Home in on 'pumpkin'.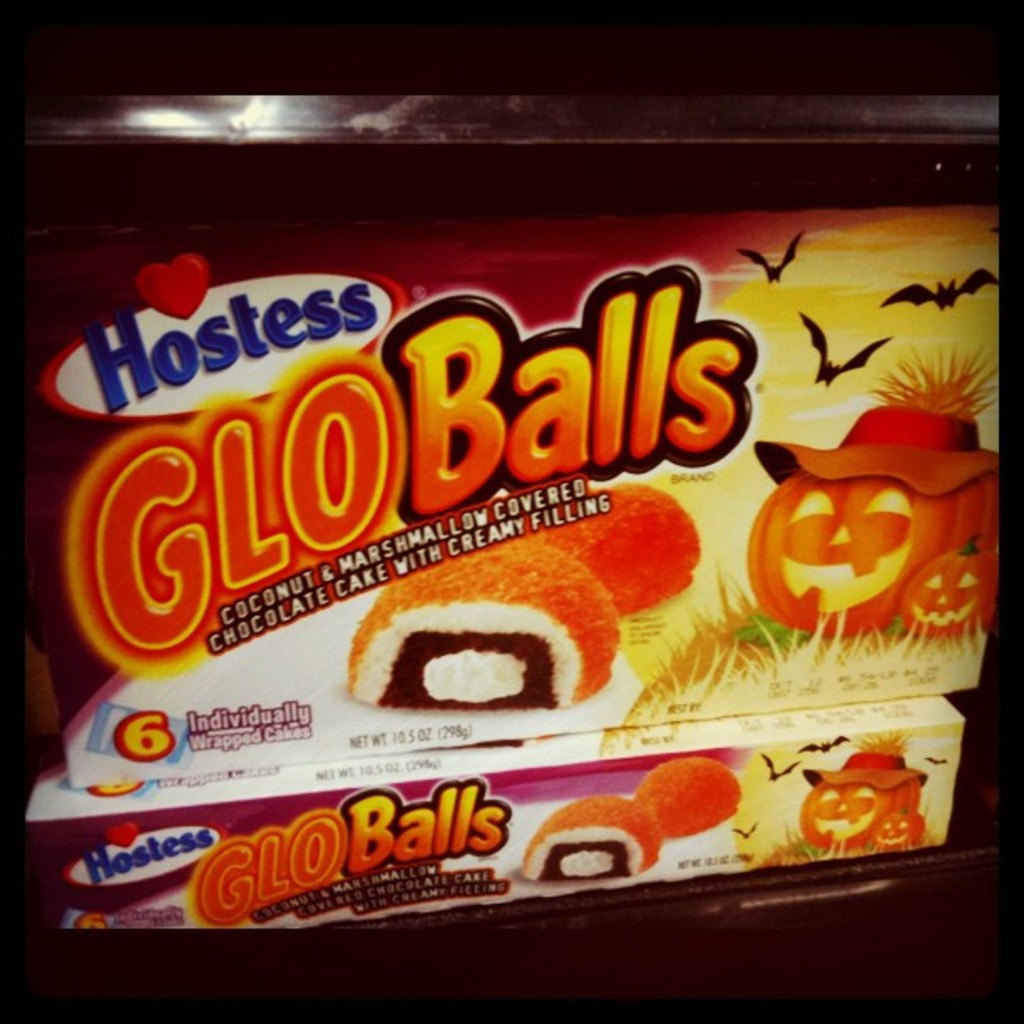
Homed in at bbox(796, 771, 920, 847).
